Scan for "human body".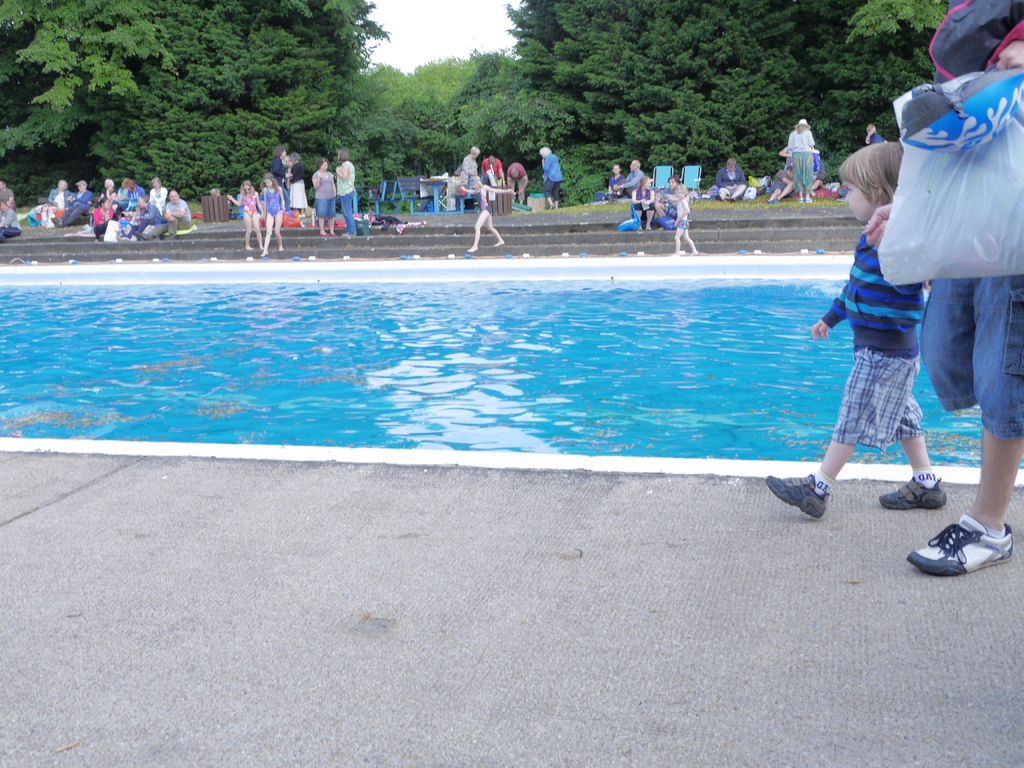
Scan result: x1=258 y1=174 x2=282 y2=257.
